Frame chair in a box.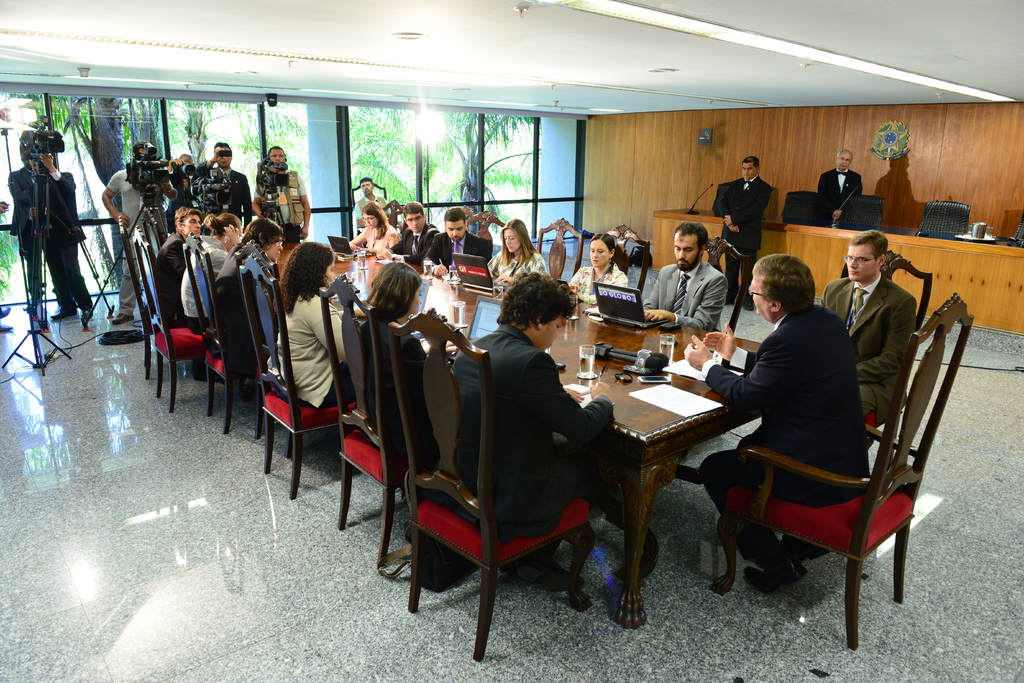
Rect(535, 219, 585, 284).
